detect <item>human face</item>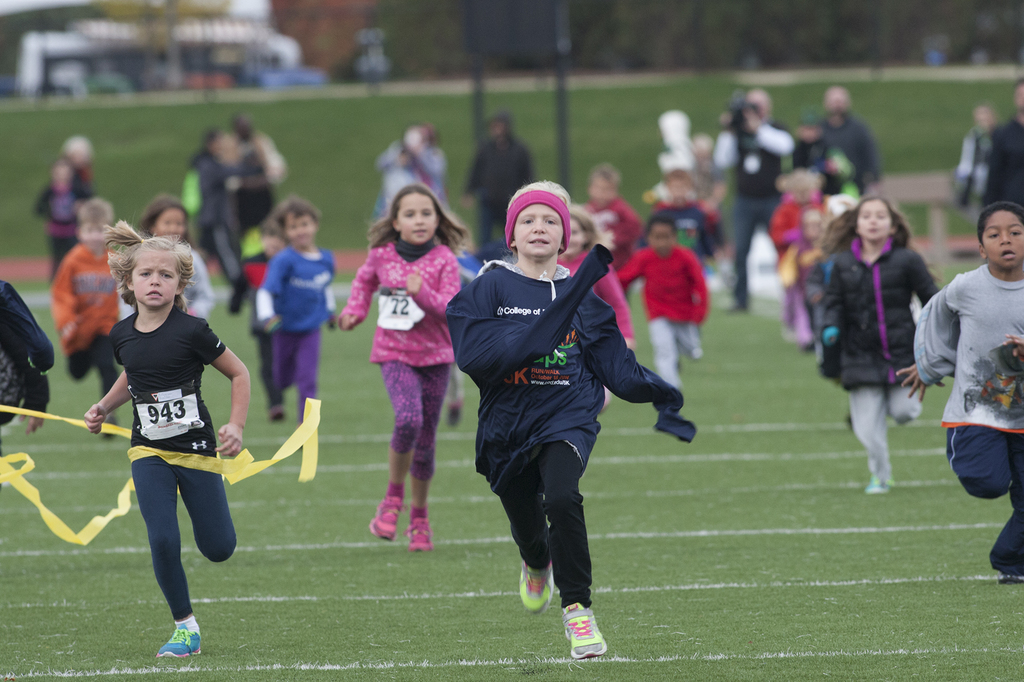
detection(980, 212, 1022, 269)
